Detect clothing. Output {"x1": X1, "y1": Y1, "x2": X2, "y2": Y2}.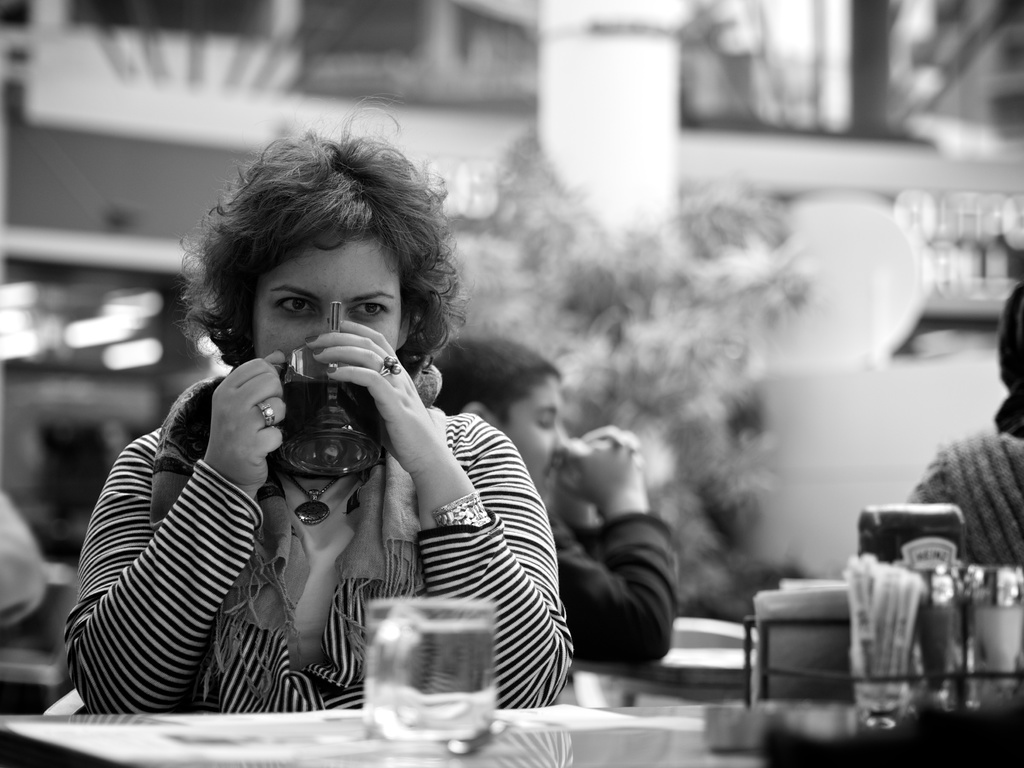
{"x1": 549, "y1": 514, "x2": 677, "y2": 666}.
